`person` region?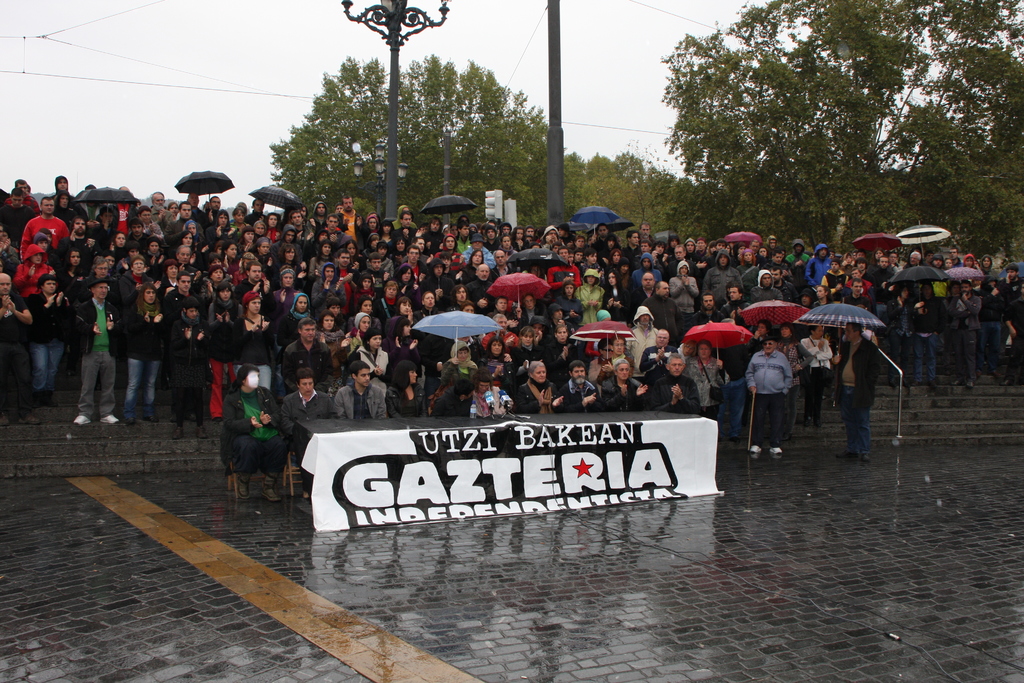
locate(394, 360, 417, 416)
